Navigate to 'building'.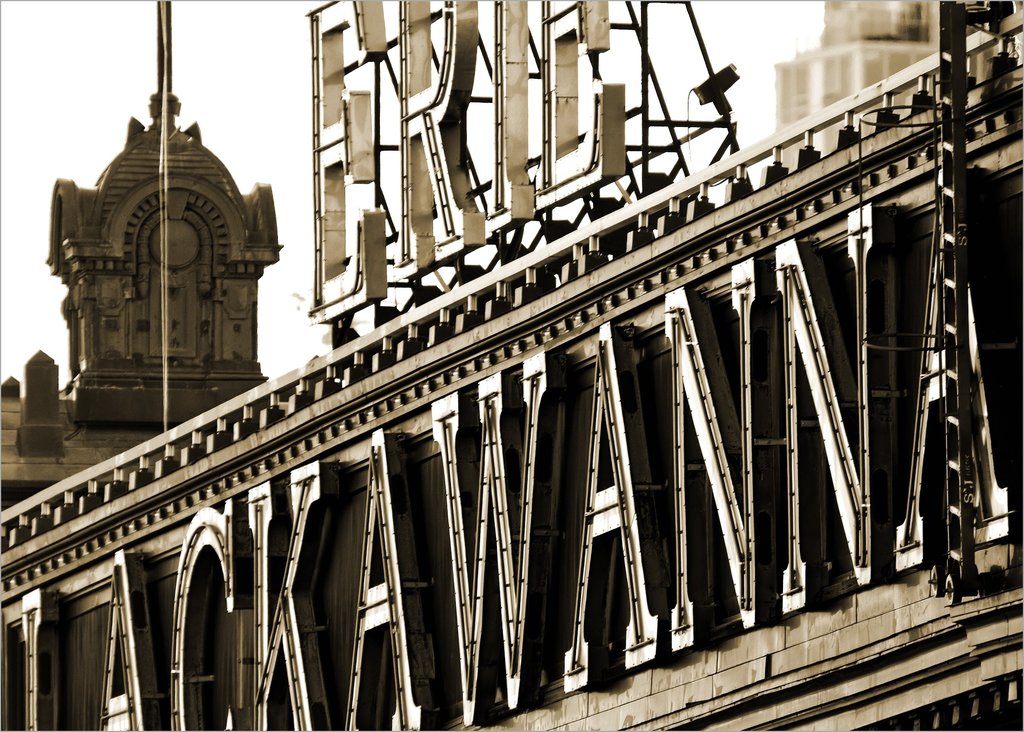
Navigation target: bbox(772, 0, 972, 153).
